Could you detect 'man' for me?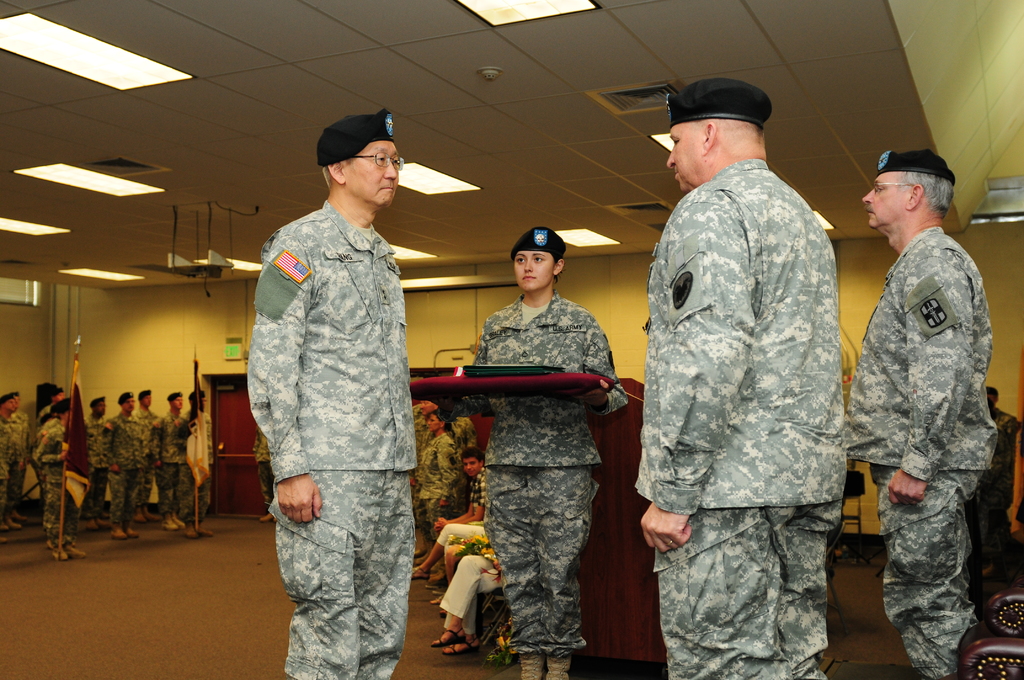
Detection result: l=246, t=107, r=417, b=679.
